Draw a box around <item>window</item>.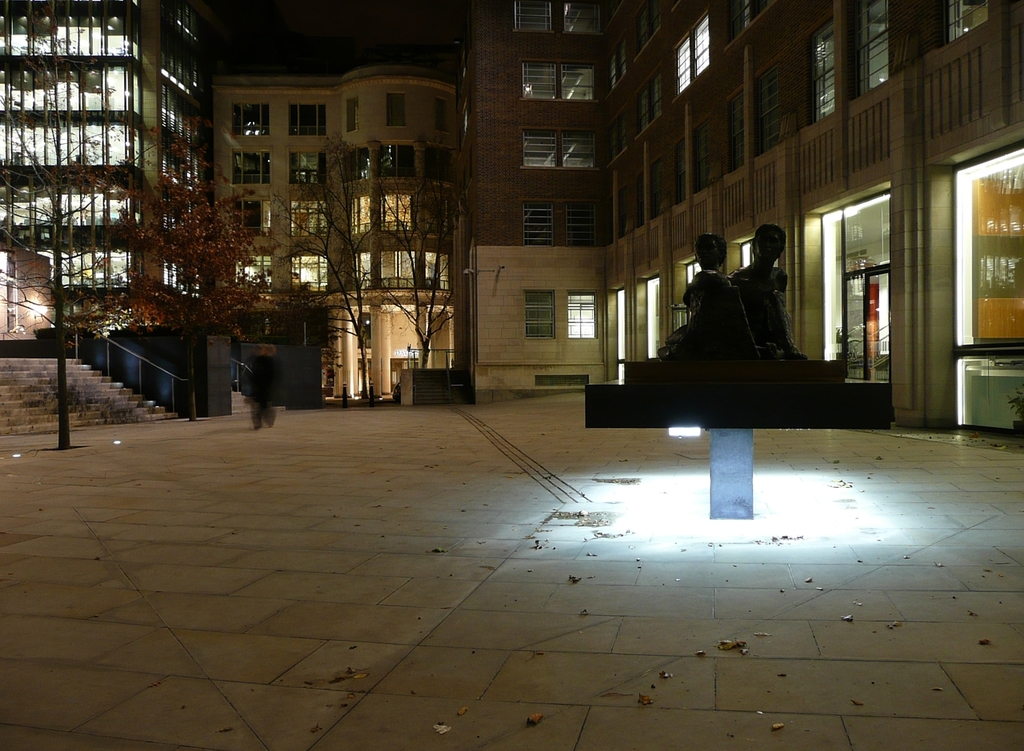
locate(558, 127, 594, 170).
